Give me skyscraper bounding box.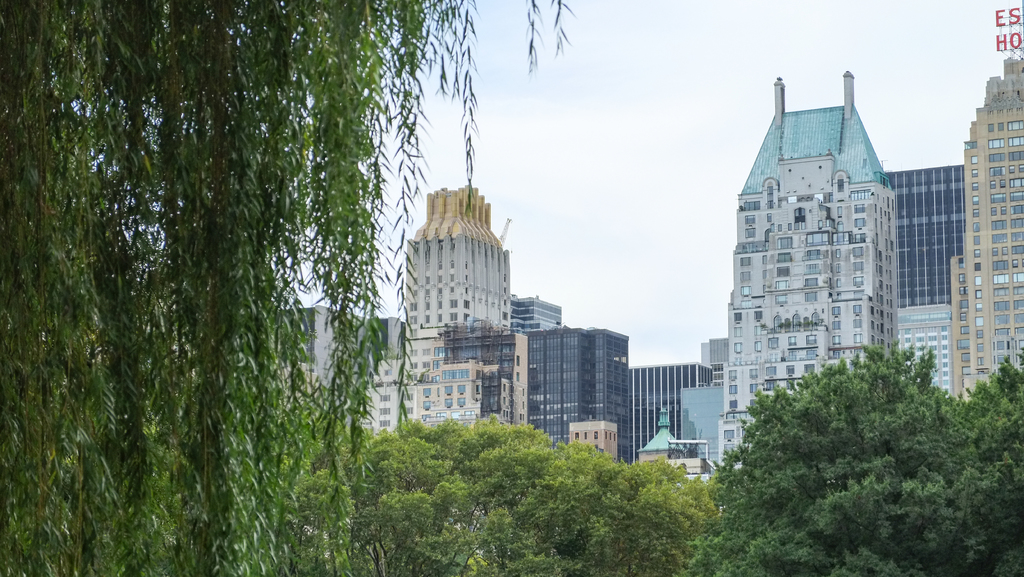
box=[702, 88, 984, 421].
